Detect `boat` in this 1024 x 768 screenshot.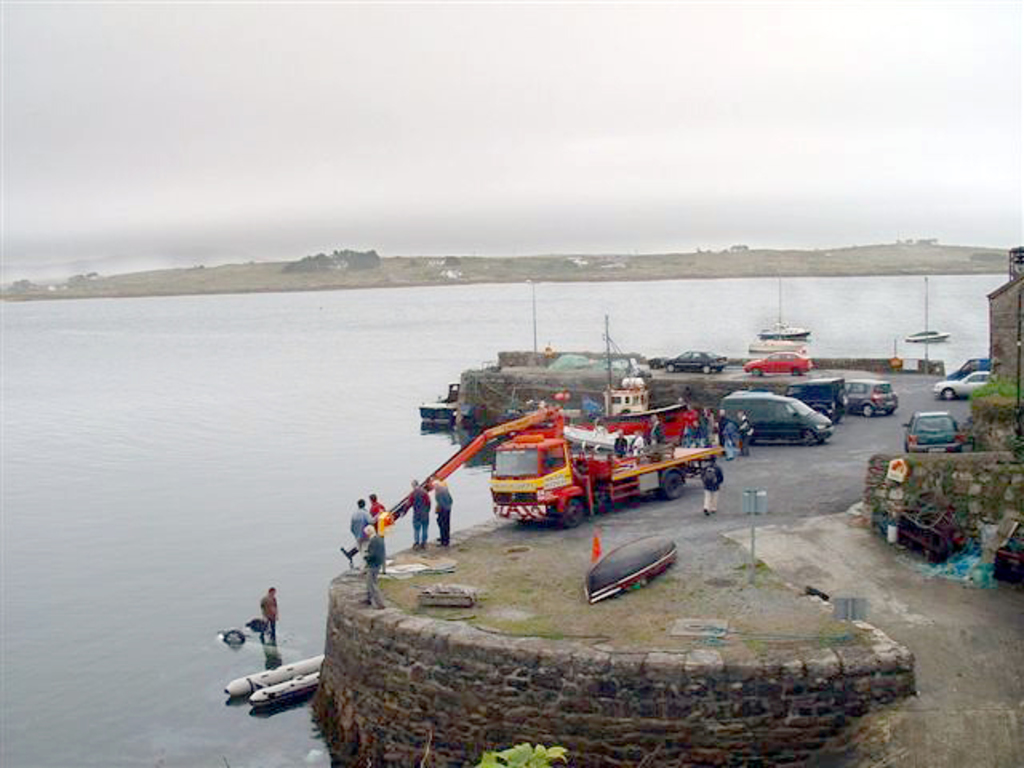
Detection: 586:533:677:602.
